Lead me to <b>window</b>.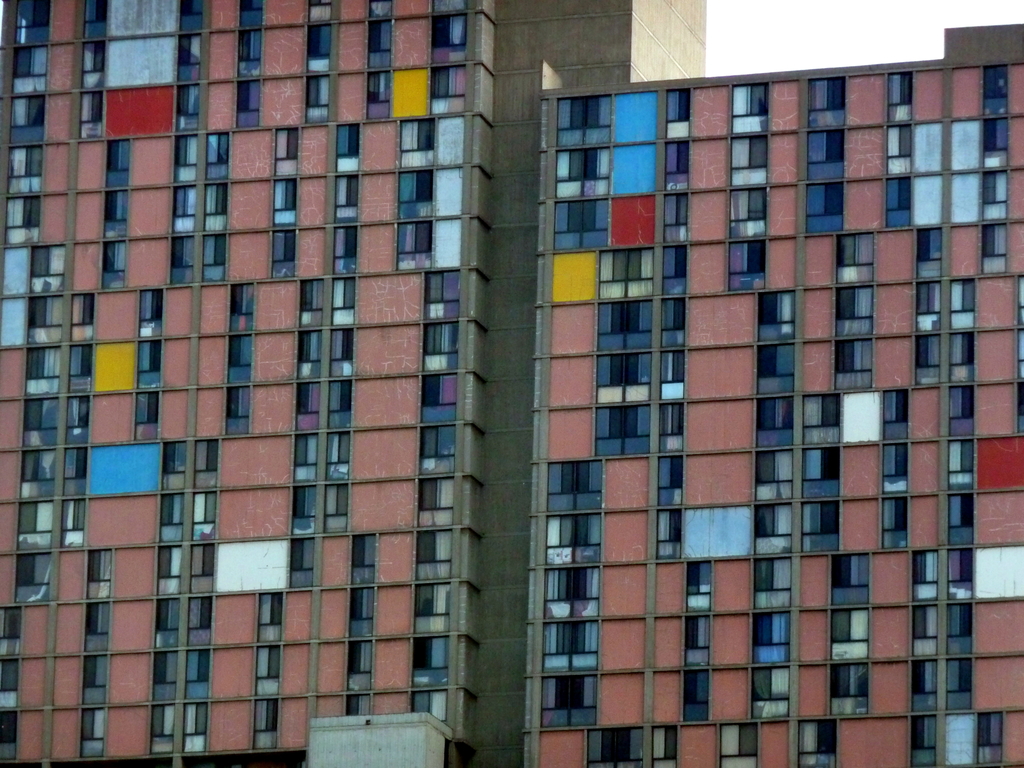
Lead to 349/645/374/692.
